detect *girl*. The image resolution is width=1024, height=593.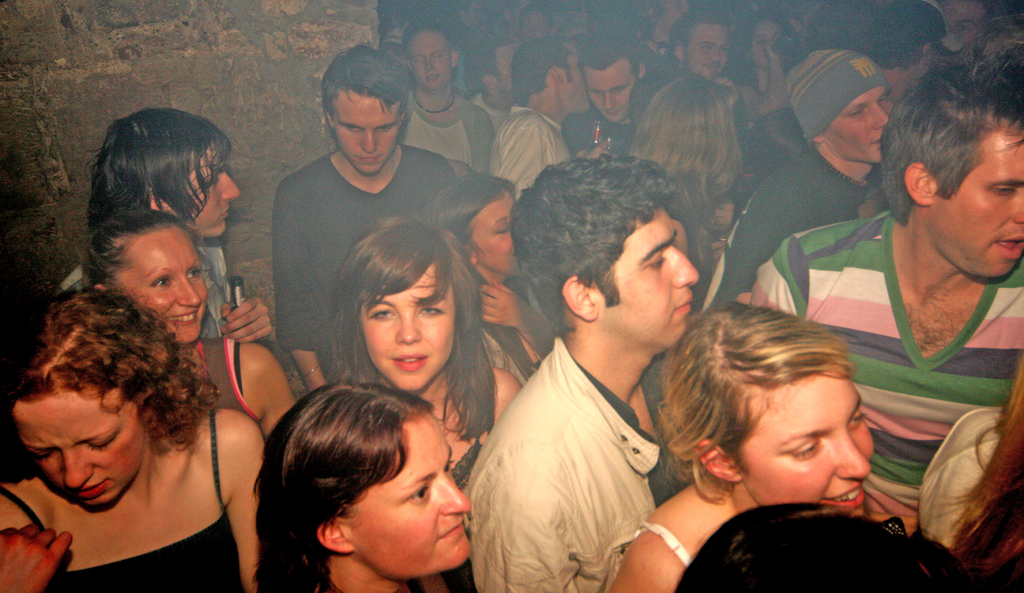
{"left": 257, "top": 387, "right": 470, "bottom": 592}.
